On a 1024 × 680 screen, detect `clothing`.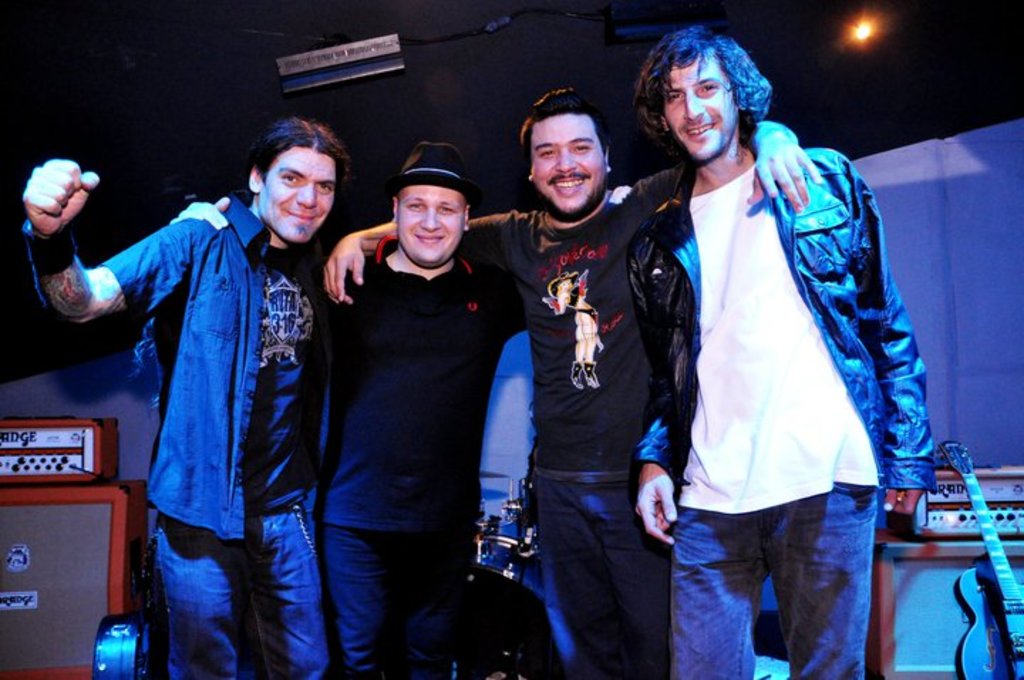
Rect(627, 151, 939, 679).
